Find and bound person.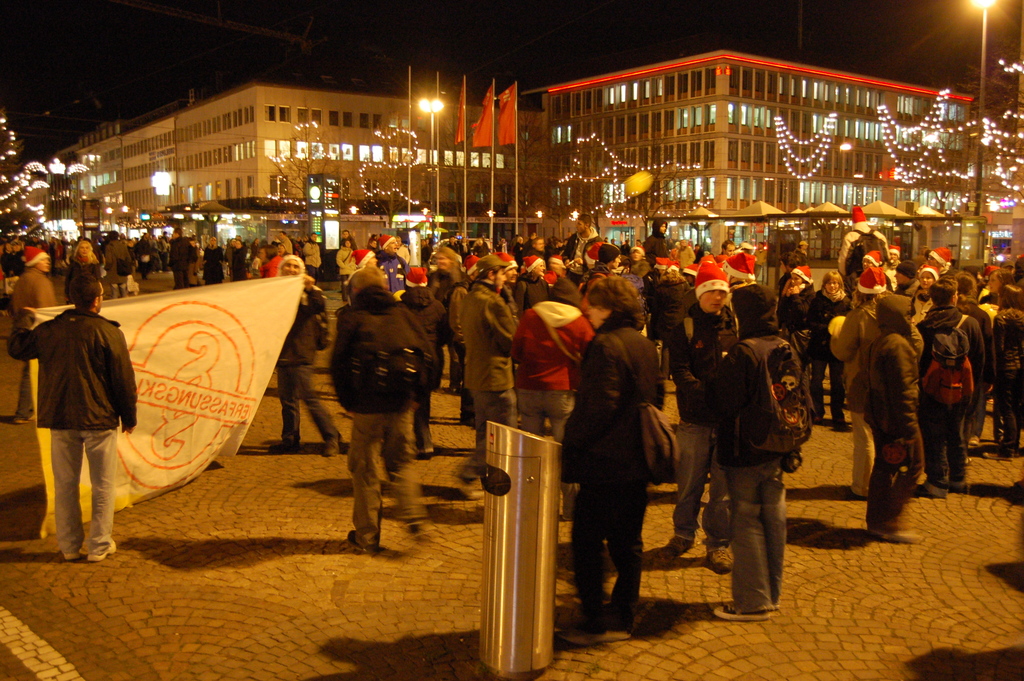
Bound: {"left": 333, "top": 230, "right": 358, "bottom": 292}.
